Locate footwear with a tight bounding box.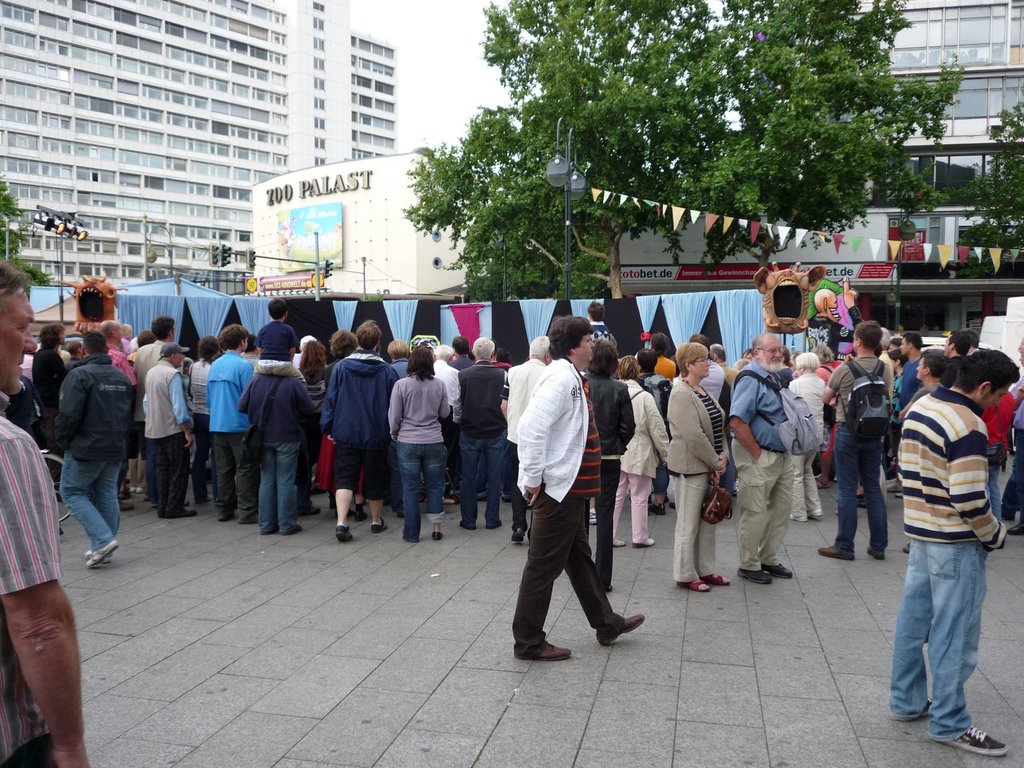
rect(736, 562, 793, 586).
